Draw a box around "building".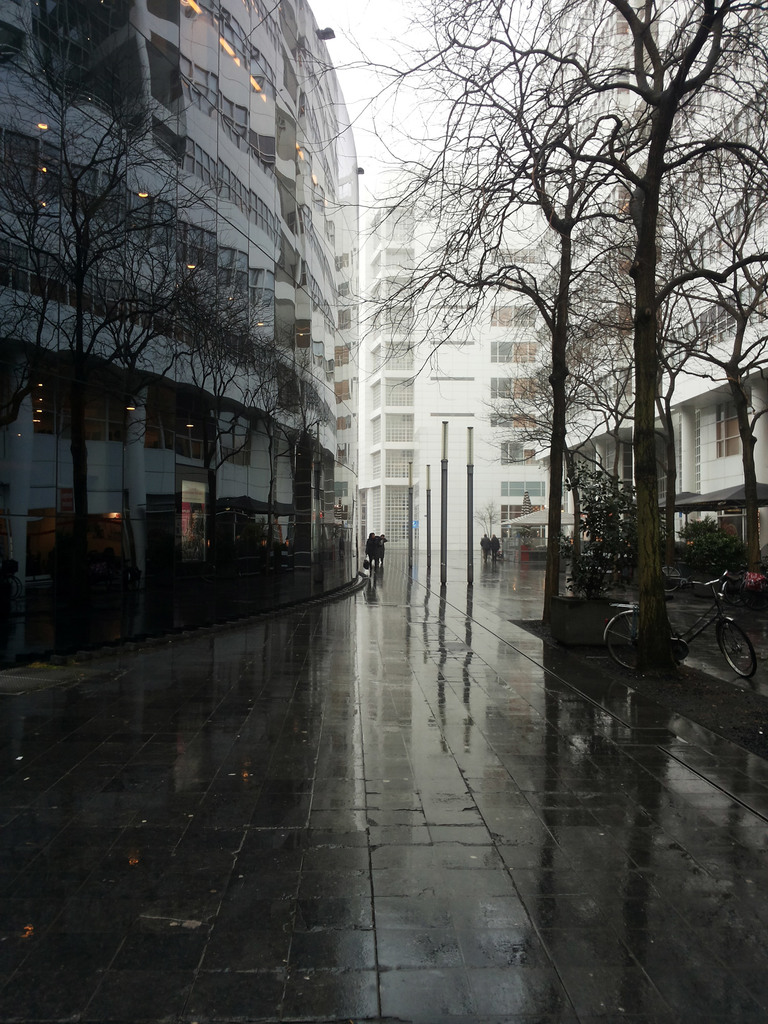
538,0,767,586.
